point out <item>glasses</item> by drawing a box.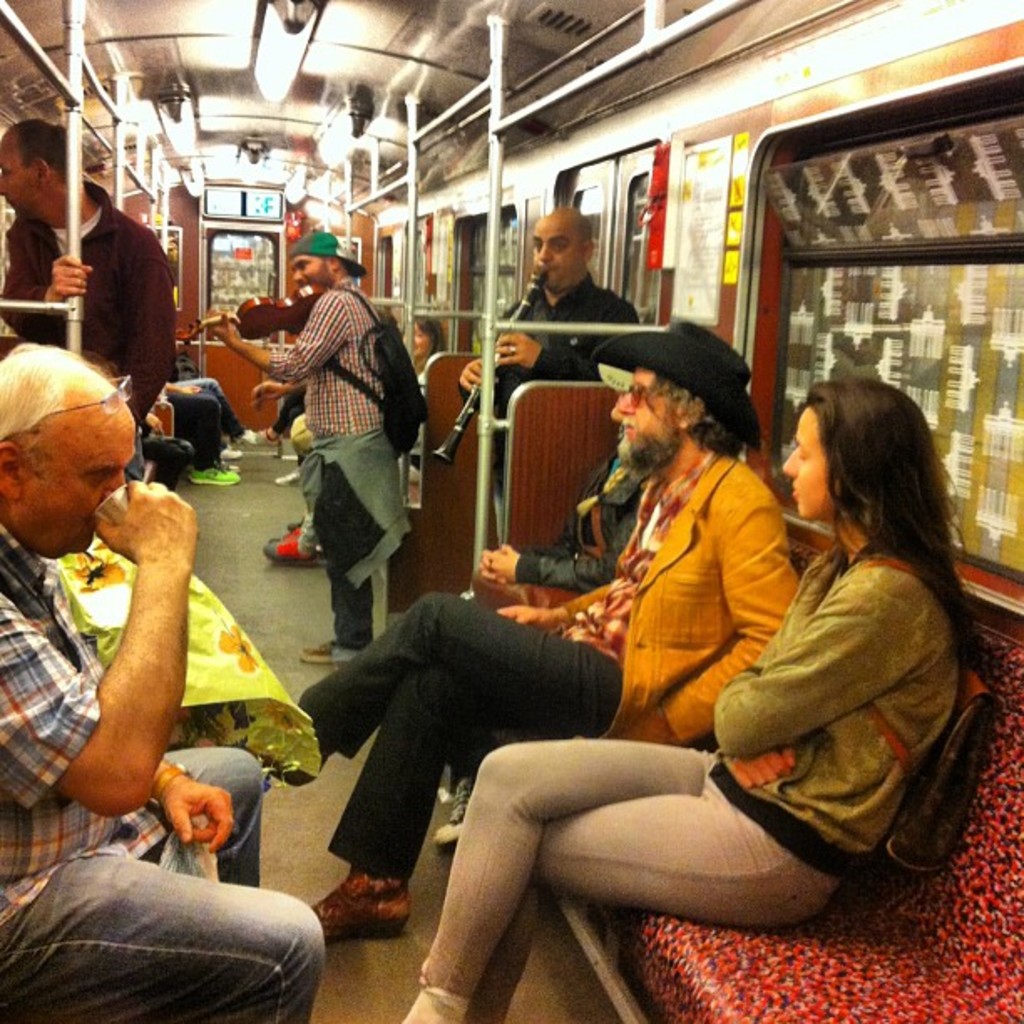
BBox(616, 373, 689, 413).
